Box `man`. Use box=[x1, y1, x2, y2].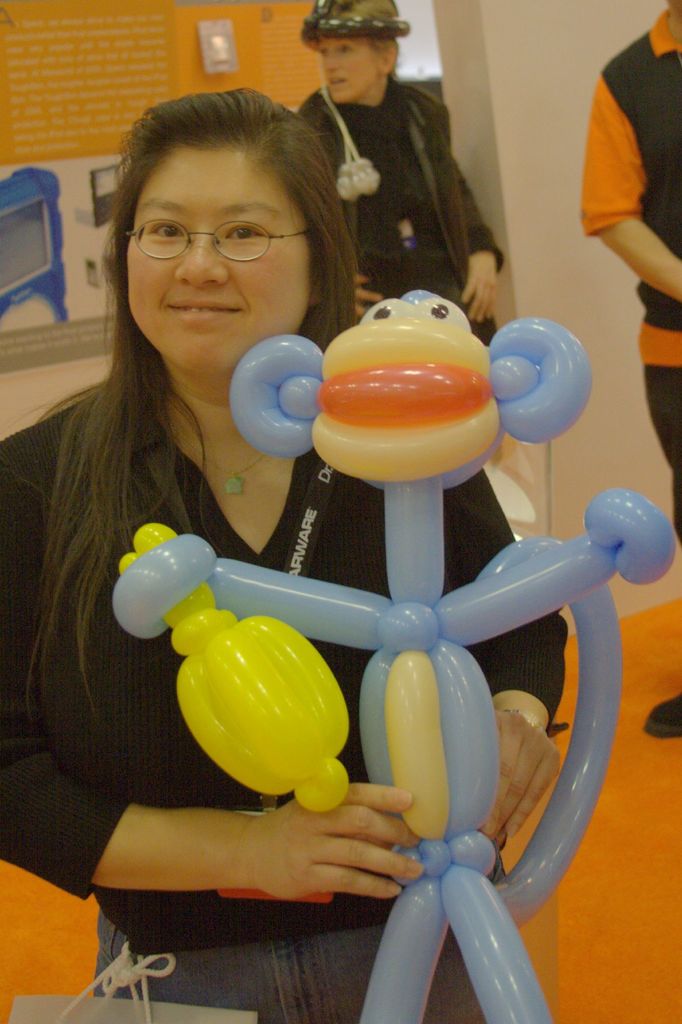
box=[578, 0, 681, 737].
